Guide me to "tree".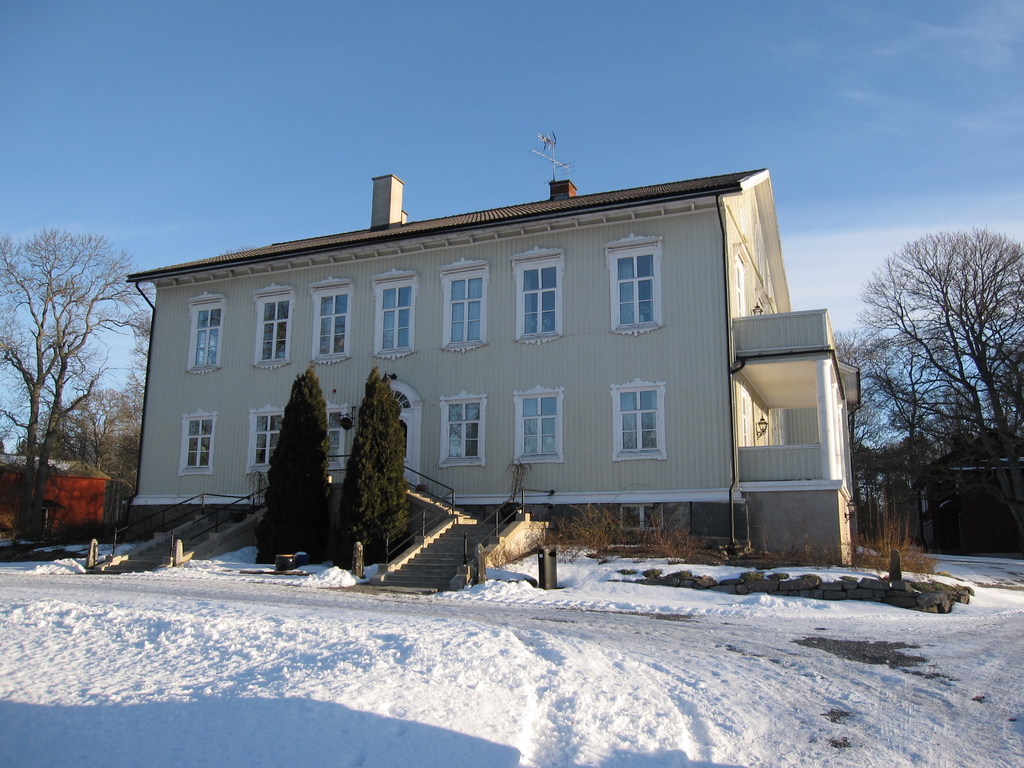
Guidance: 0 229 156 554.
